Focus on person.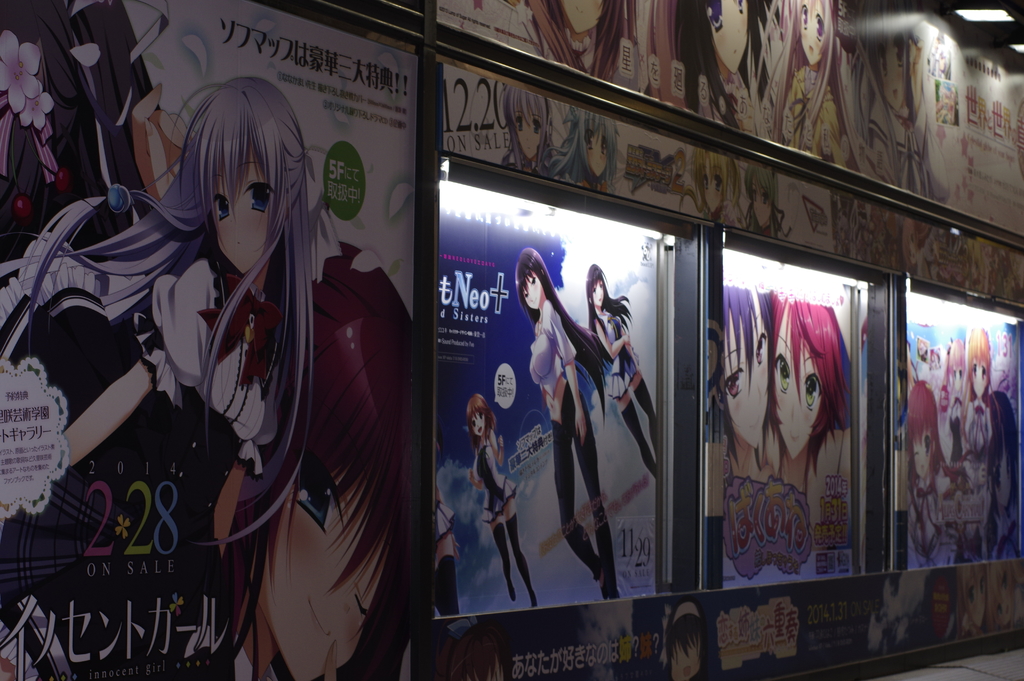
Focused at 961 330 1002 560.
